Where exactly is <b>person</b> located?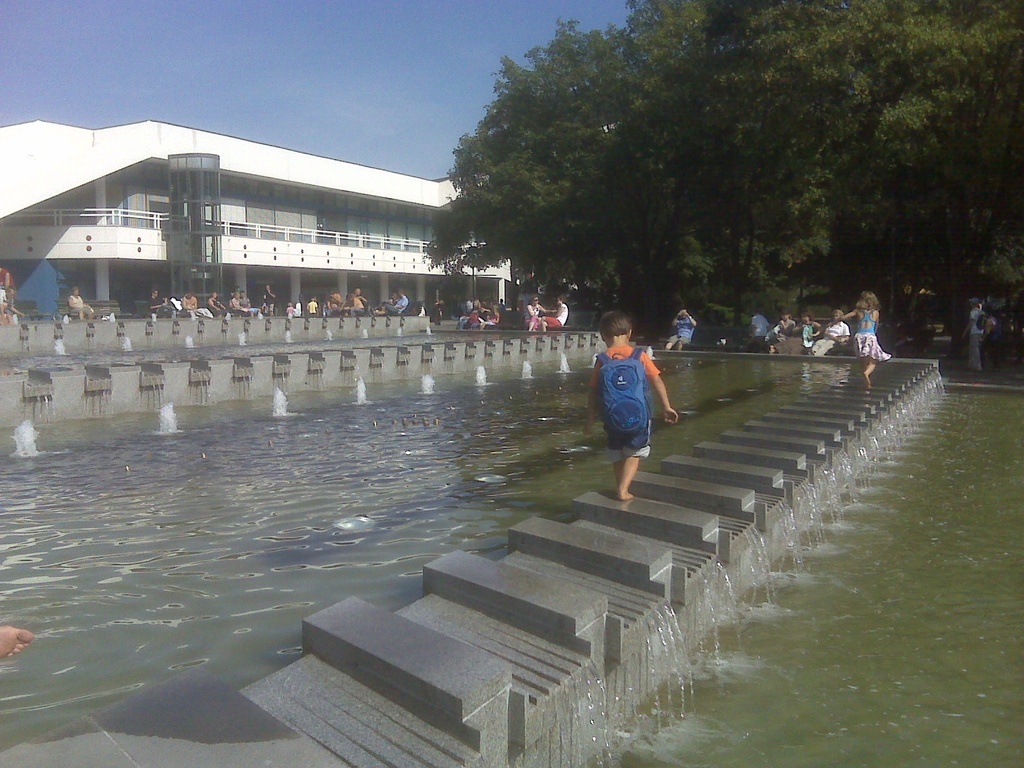
Its bounding box is x1=809, y1=312, x2=849, y2=356.
